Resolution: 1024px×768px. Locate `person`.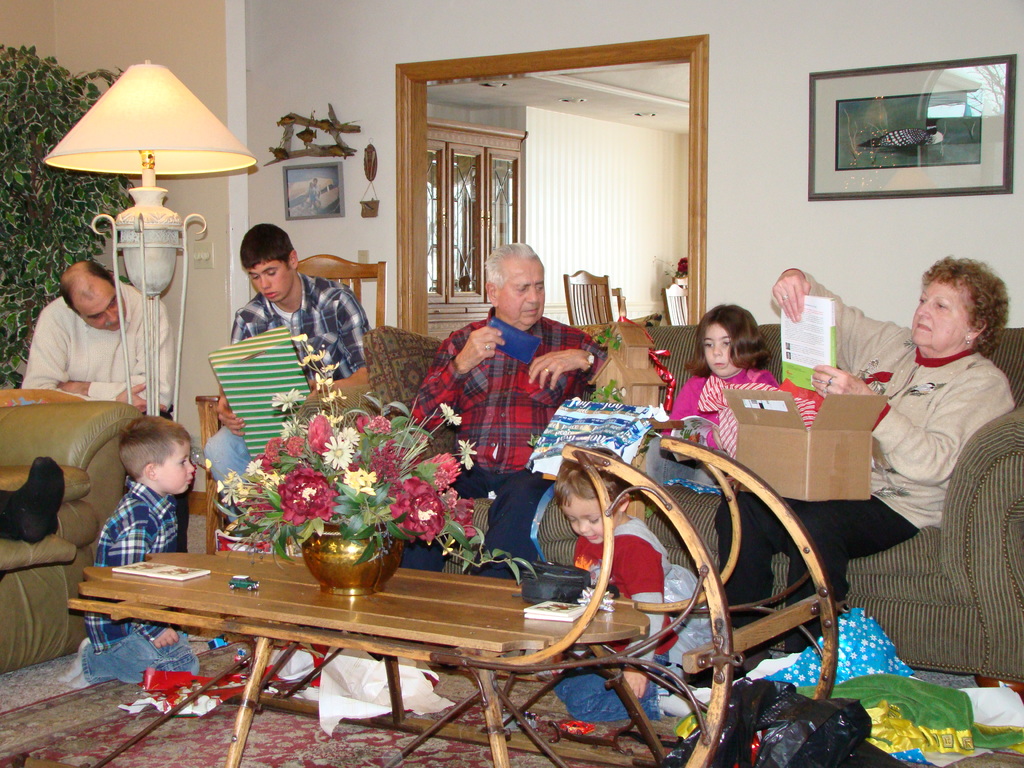
l=556, t=445, r=710, b=720.
